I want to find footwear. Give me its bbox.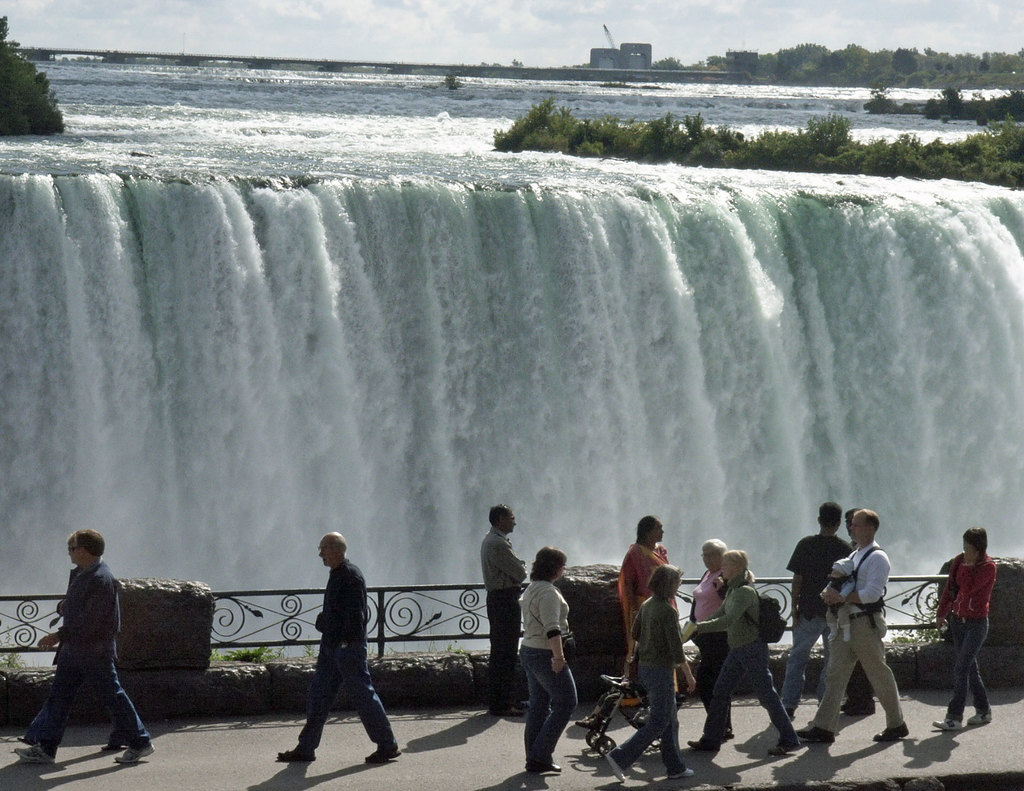
left=534, top=763, right=565, bottom=779.
